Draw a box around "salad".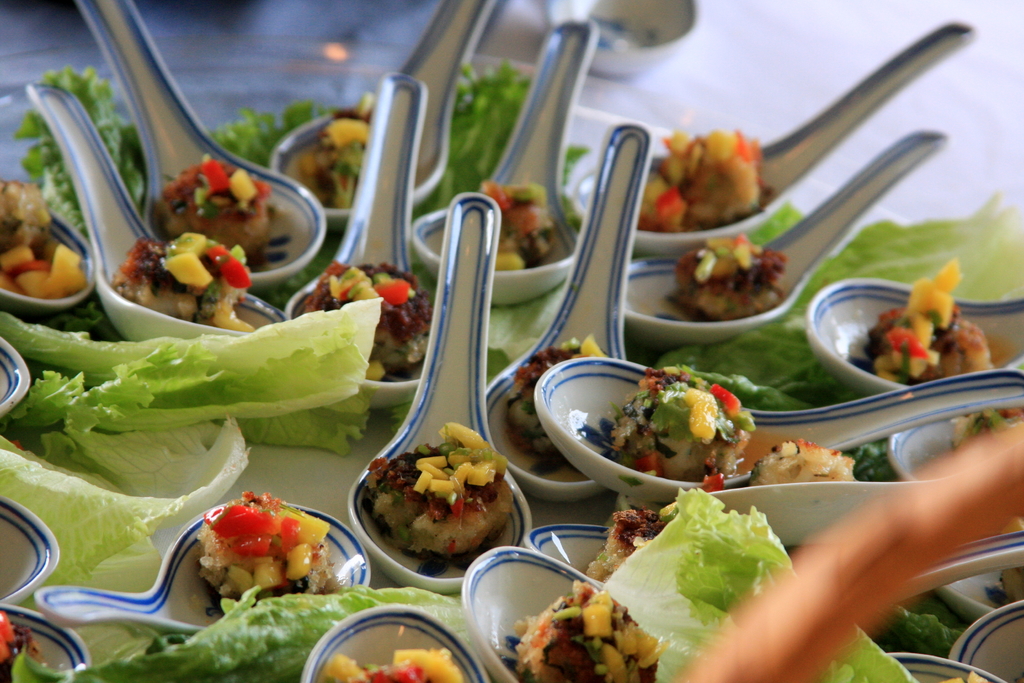
crop(367, 422, 518, 556).
